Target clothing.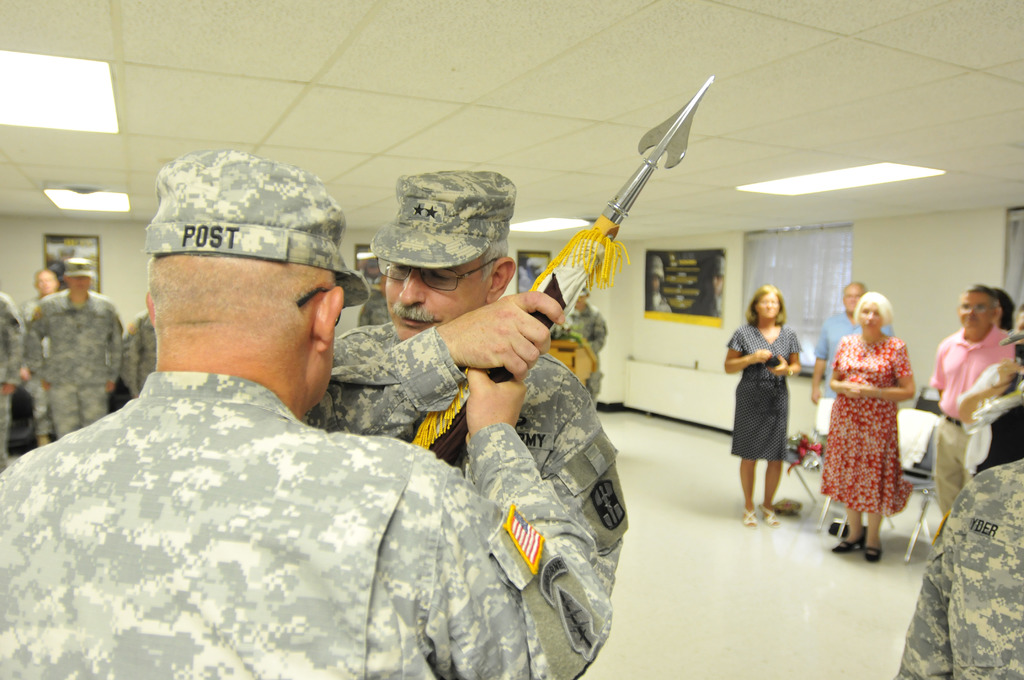
Target region: (304,419,643,679).
